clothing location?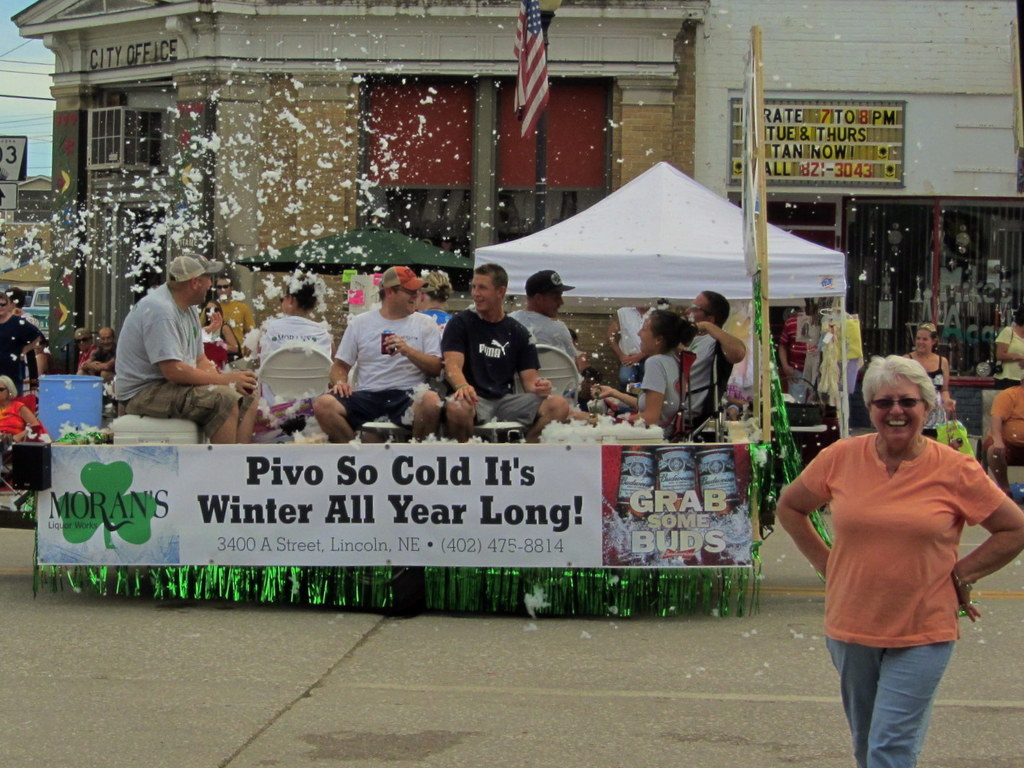
BBox(800, 415, 999, 725)
